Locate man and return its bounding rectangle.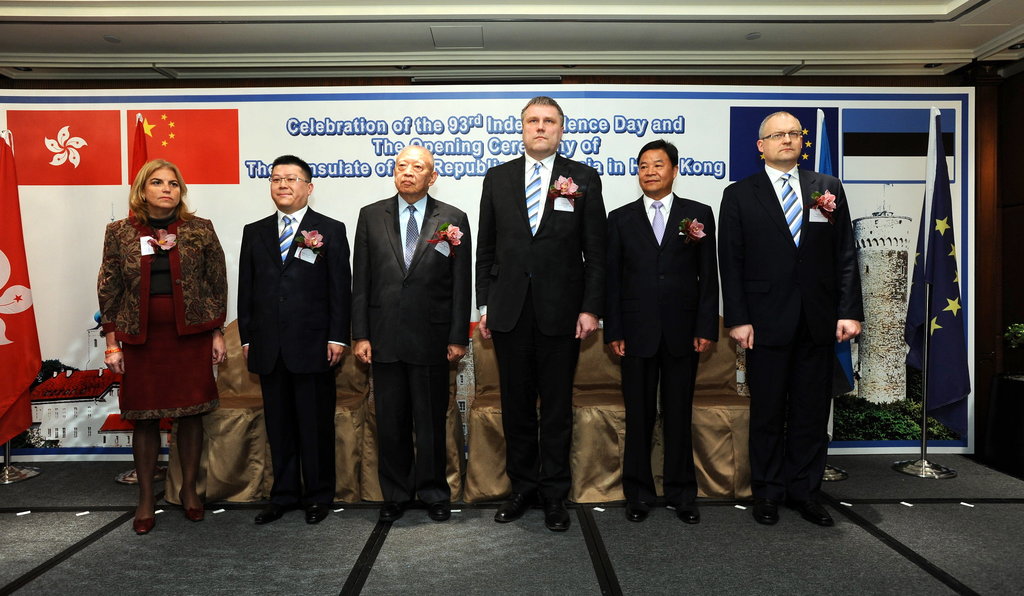
{"x1": 234, "y1": 151, "x2": 346, "y2": 526}.
